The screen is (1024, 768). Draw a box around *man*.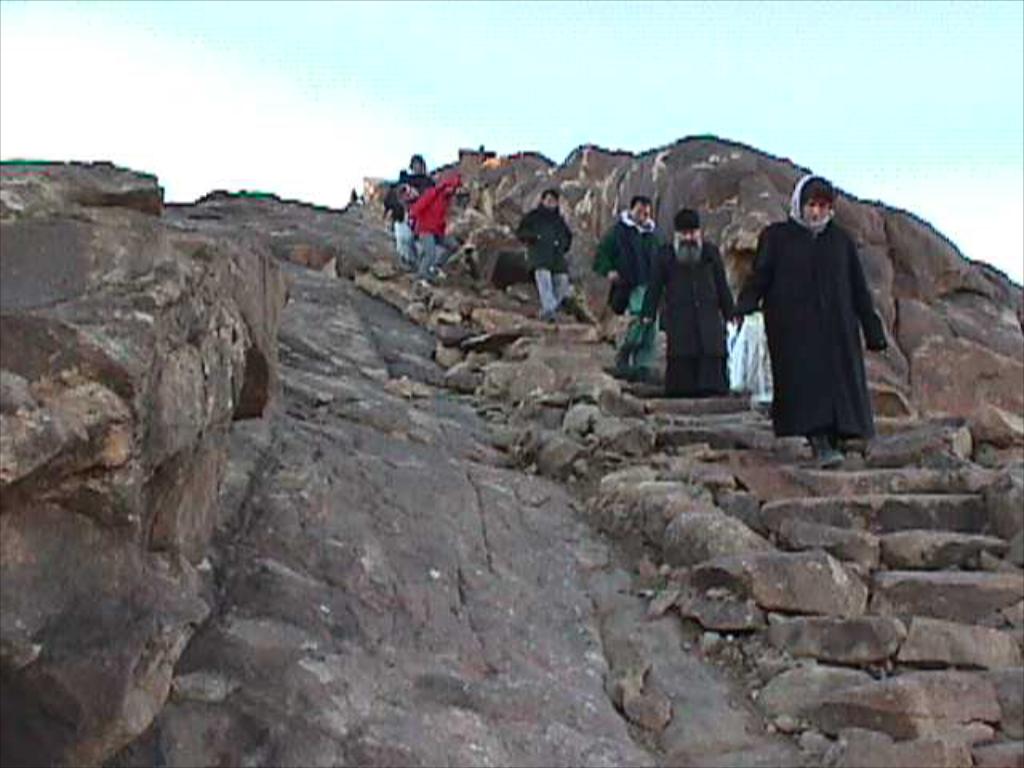
Rect(640, 211, 755, 394).
